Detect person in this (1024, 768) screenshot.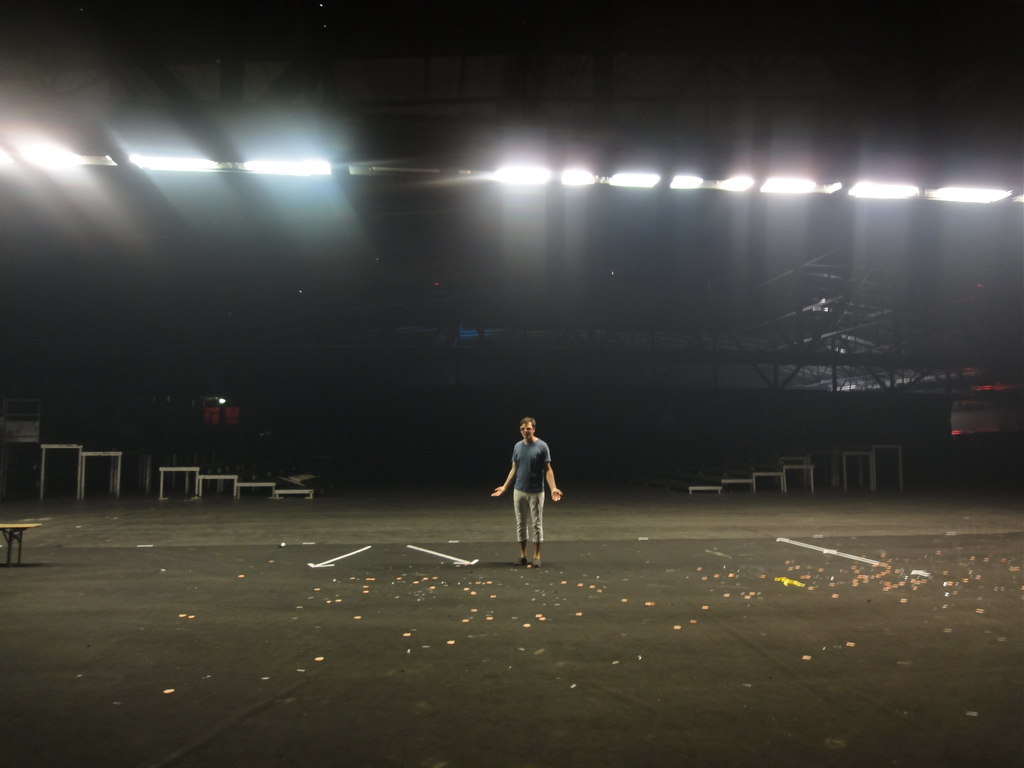
Detection: <bbox>496, 420, 558, 566</bbox>.
